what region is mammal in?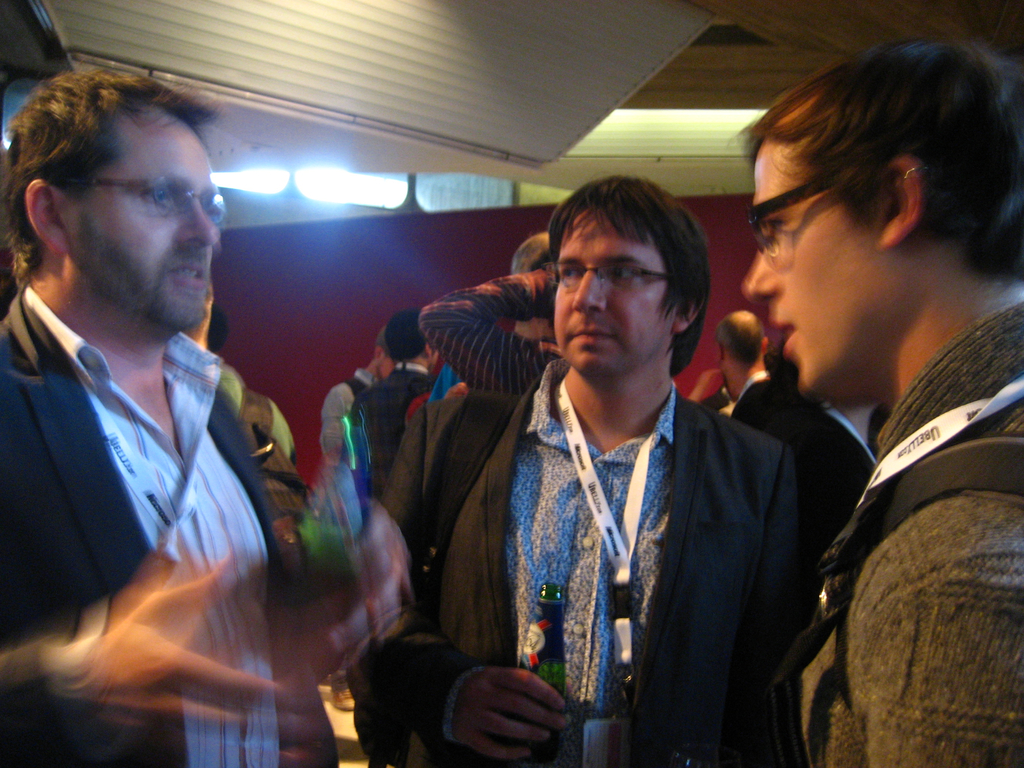
[x1=417, y1=252, x2=562, y2=399].
